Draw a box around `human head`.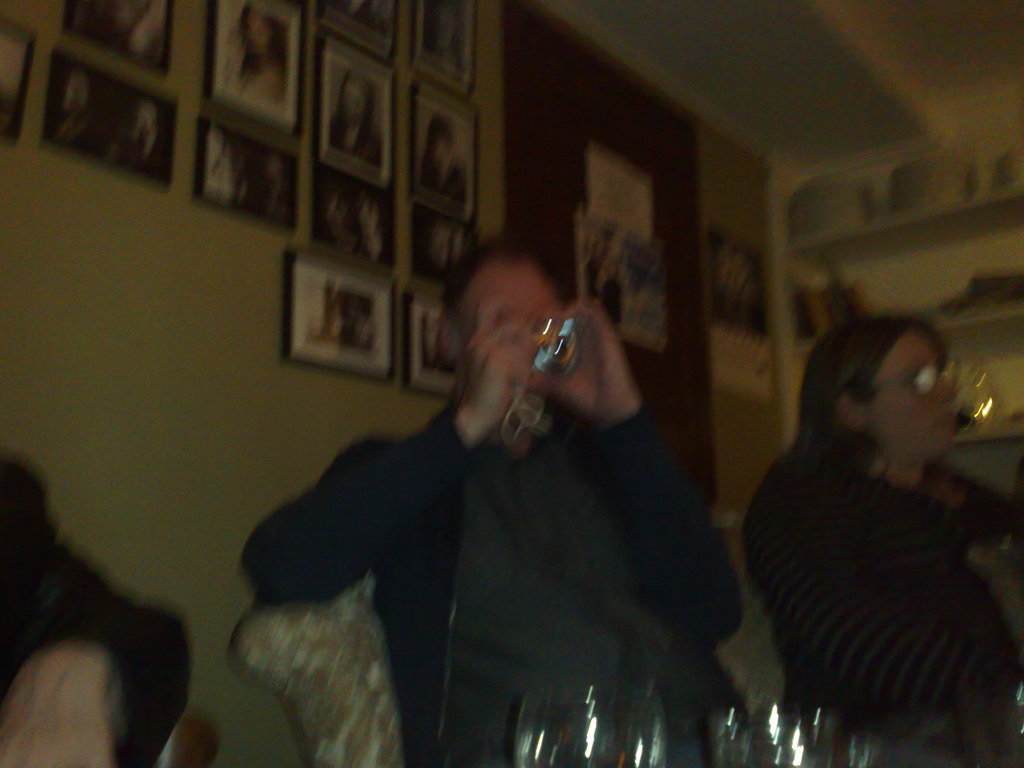
<bbox>0, 458, 65, 653</bbox>.
